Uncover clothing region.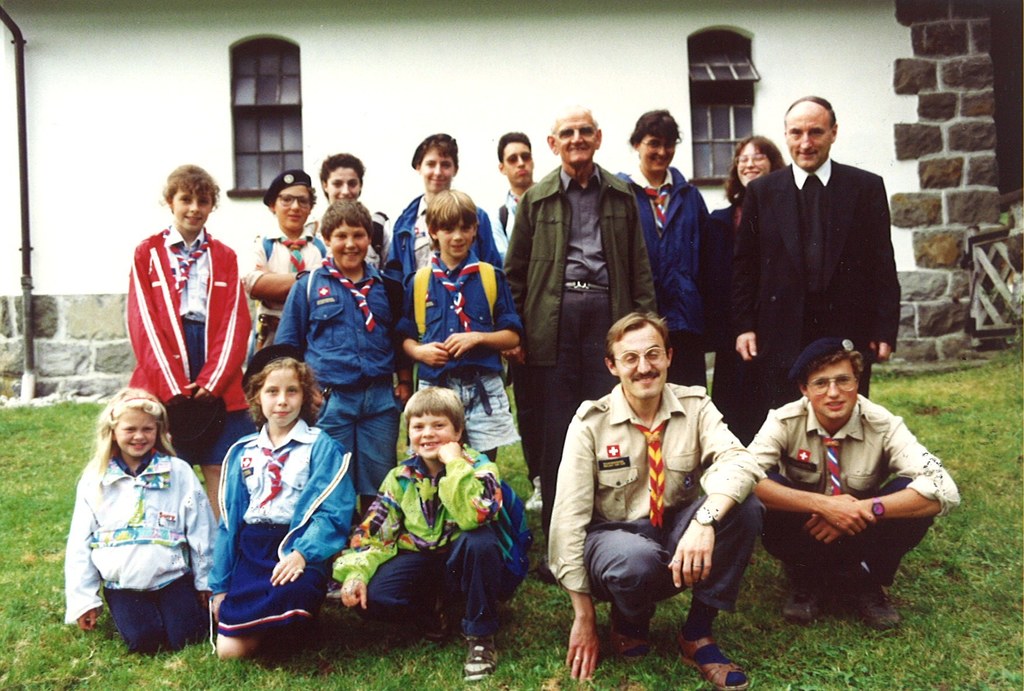
Uncovered: <bbox>731, 159, 904, 410</bbox>.
